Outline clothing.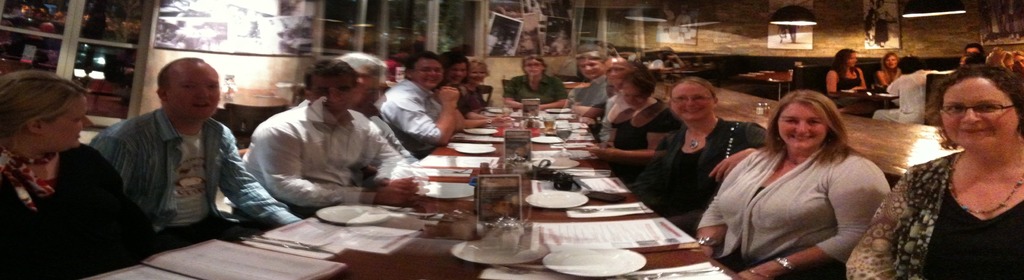
Outline: {"left": 382, "top": 74, "right": 453, "bottom": 153}.
